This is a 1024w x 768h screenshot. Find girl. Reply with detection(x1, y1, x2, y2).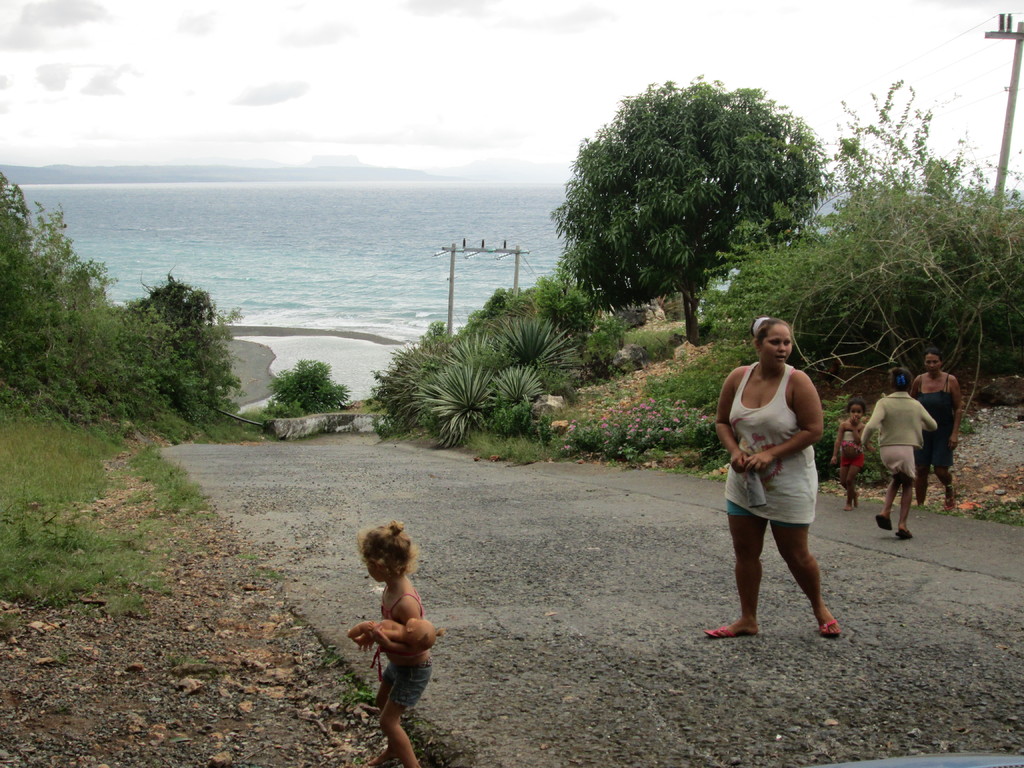
detection(364, 522, 432, 767).
